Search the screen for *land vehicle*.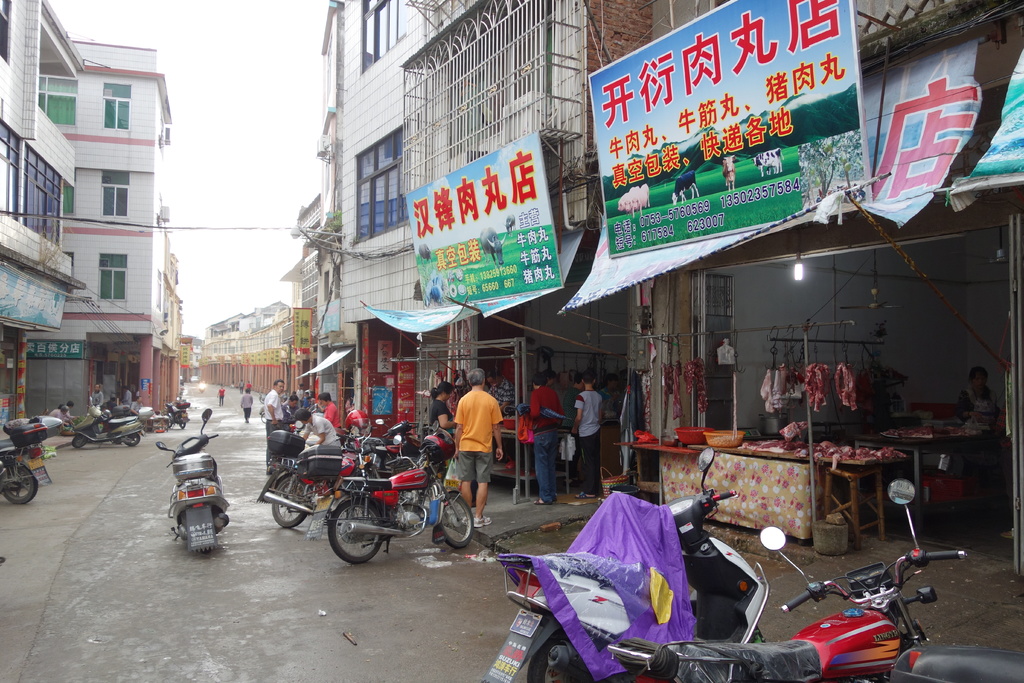
Found at 161,458,225,568.
